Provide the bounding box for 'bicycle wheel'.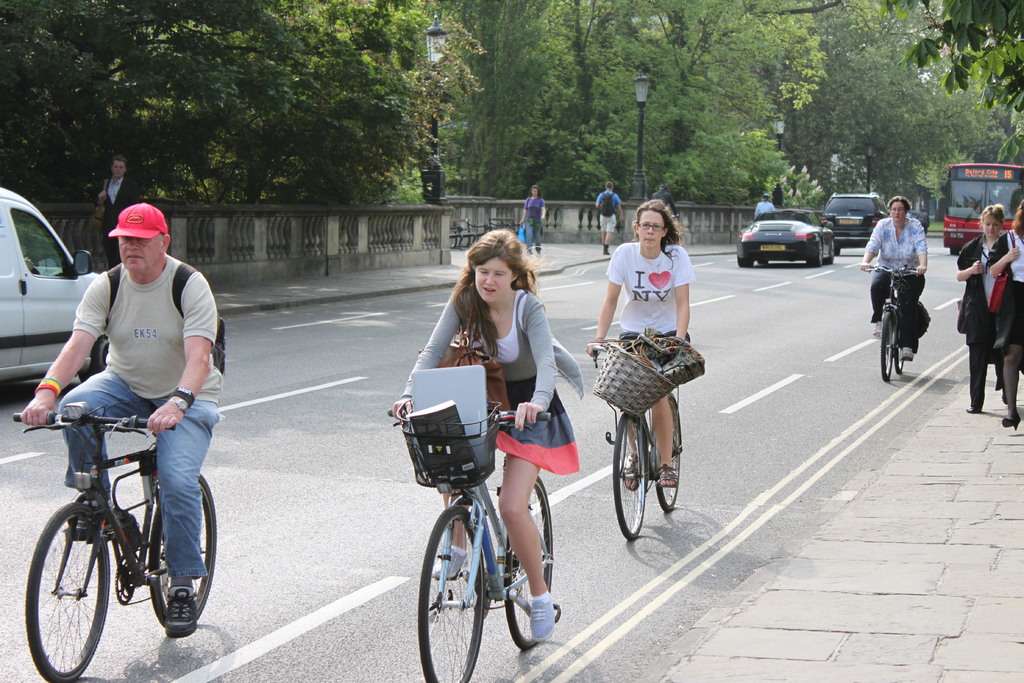
(875,300,897,383).
